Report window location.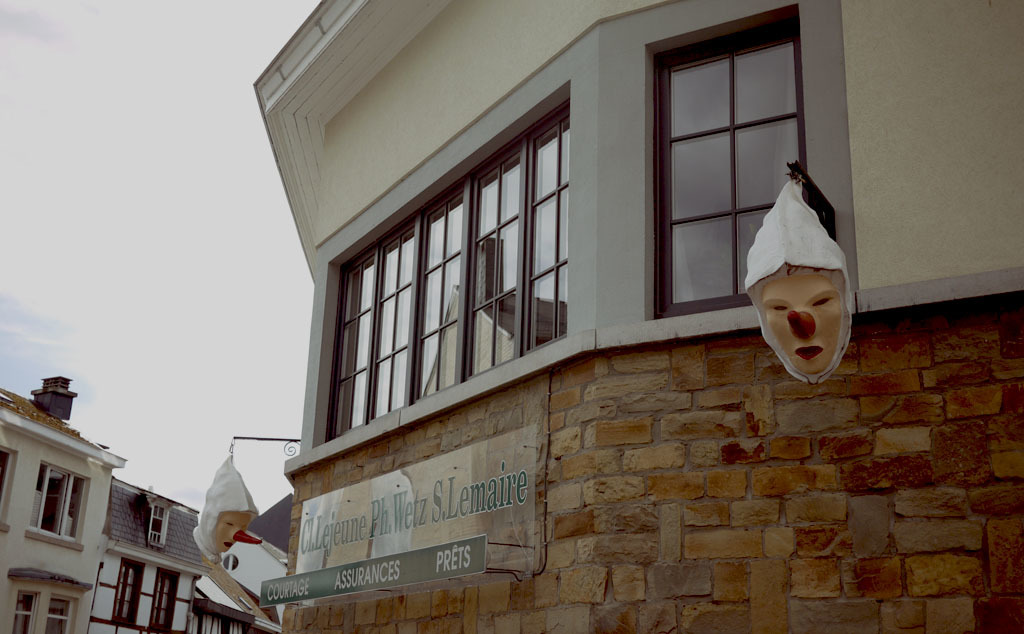
Report: 645, 0, 822, 314.
